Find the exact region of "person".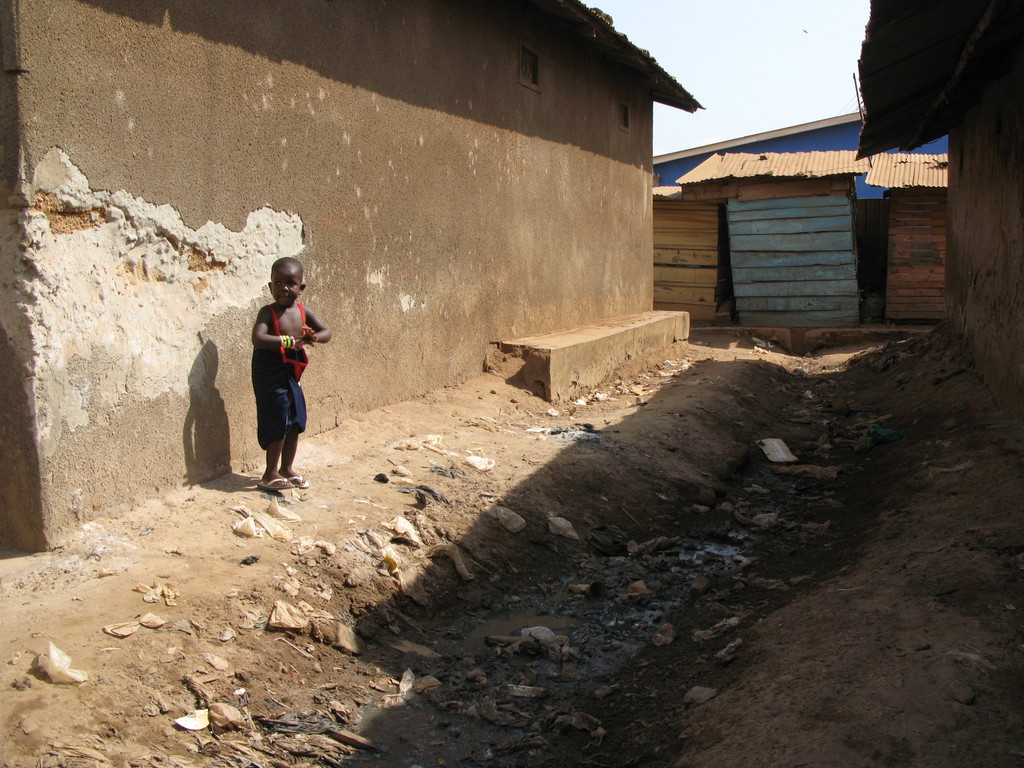
Exact region: {"left": 256, "top": 253, "right": 334, "bottom": 491}.
